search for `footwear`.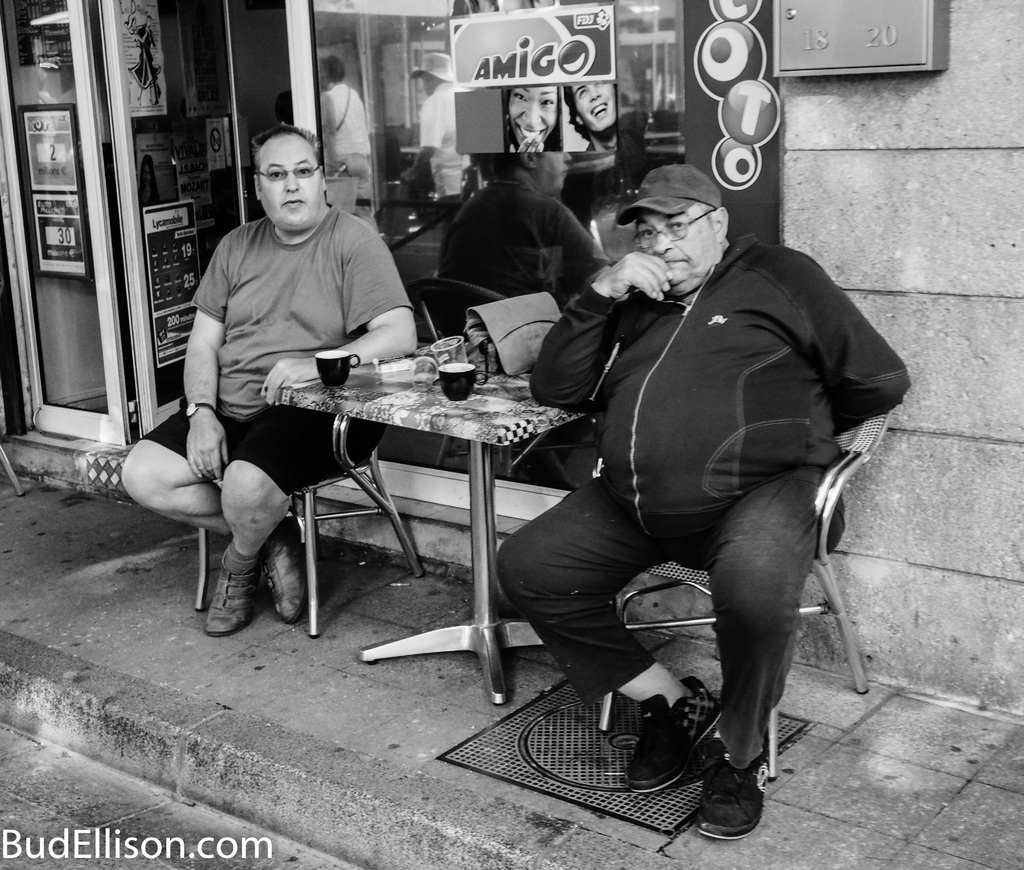
Found at left=692, top=750, right=762, bottom=847.
